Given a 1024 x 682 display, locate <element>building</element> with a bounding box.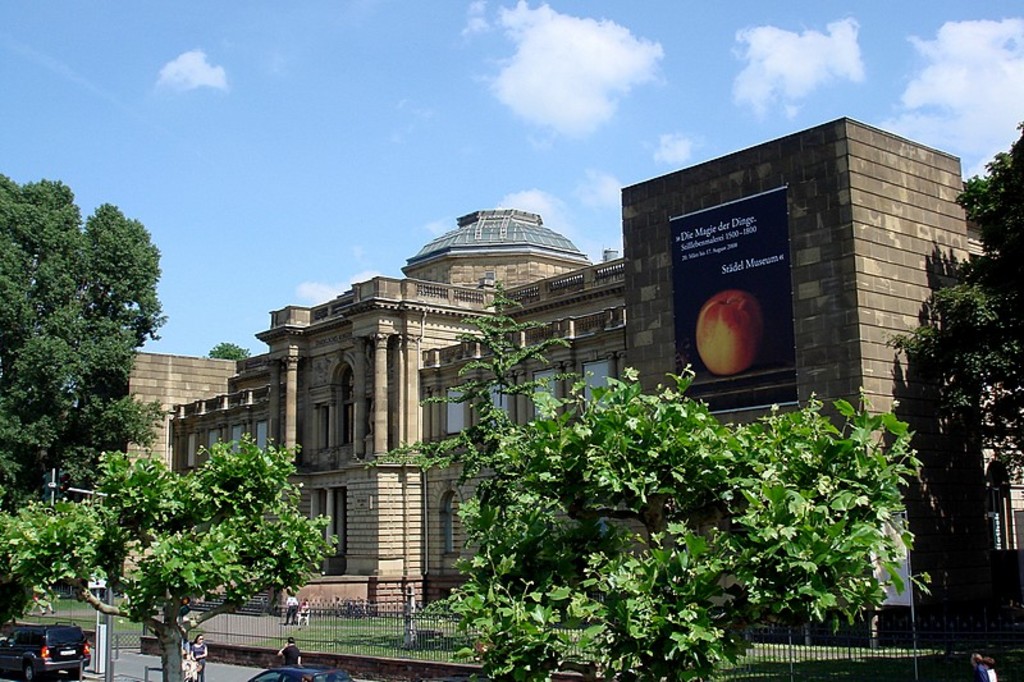
Located: {"left": 170, "top": 202, "right": 582, "bottom": 594}.
